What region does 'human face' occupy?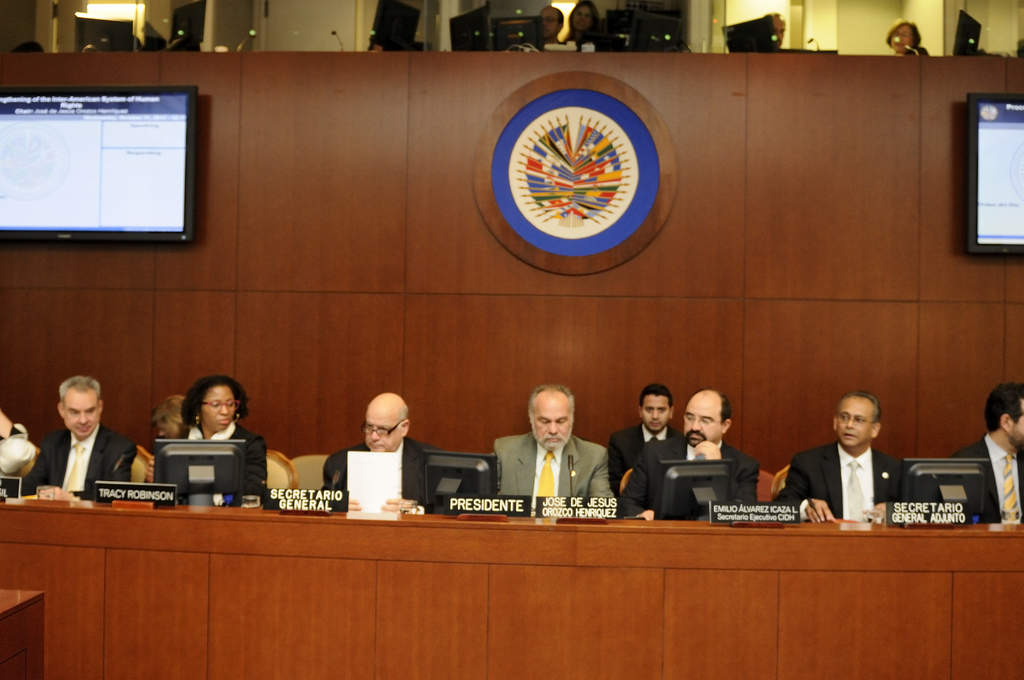
[682,398,723,449].
